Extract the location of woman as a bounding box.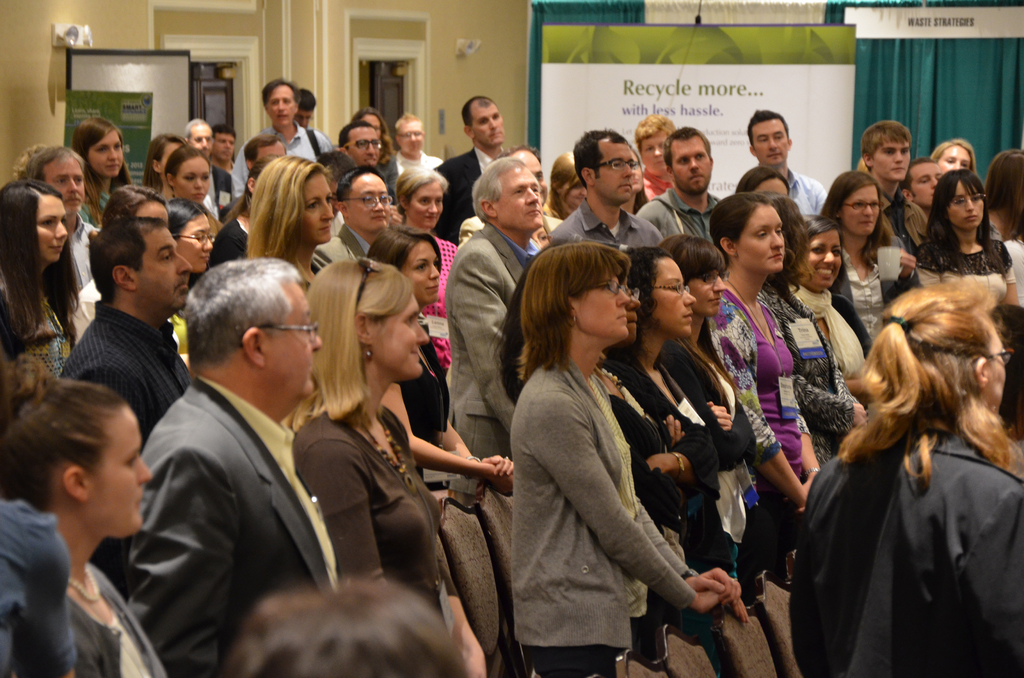
select_region(369, 220, 527, 527).
